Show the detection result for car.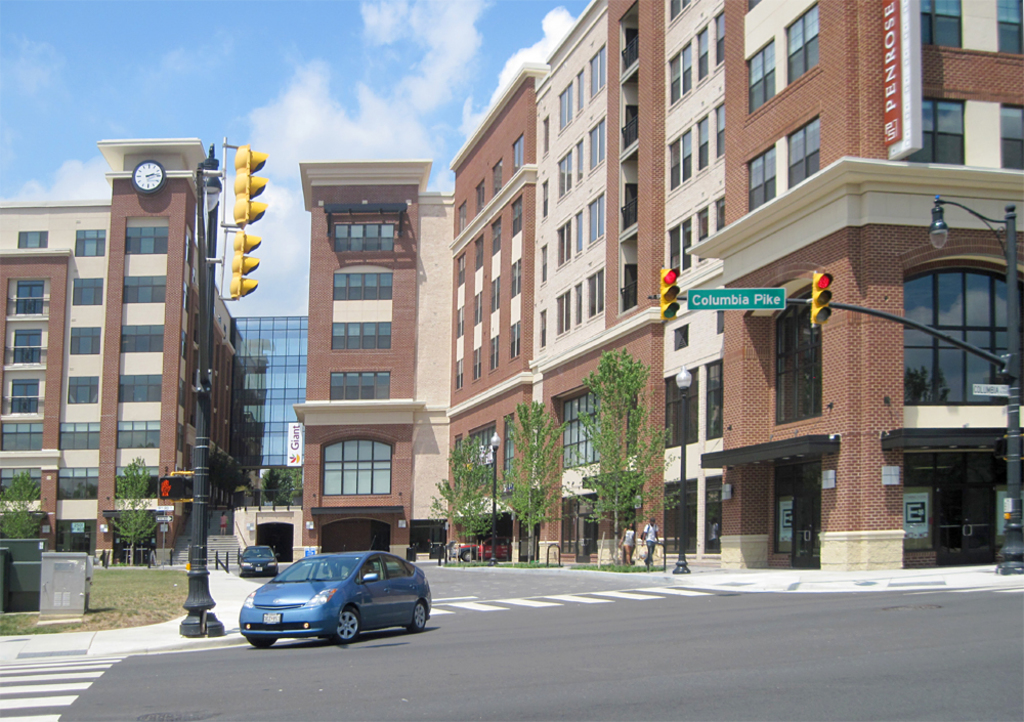
(236, 545, 276, 576).
